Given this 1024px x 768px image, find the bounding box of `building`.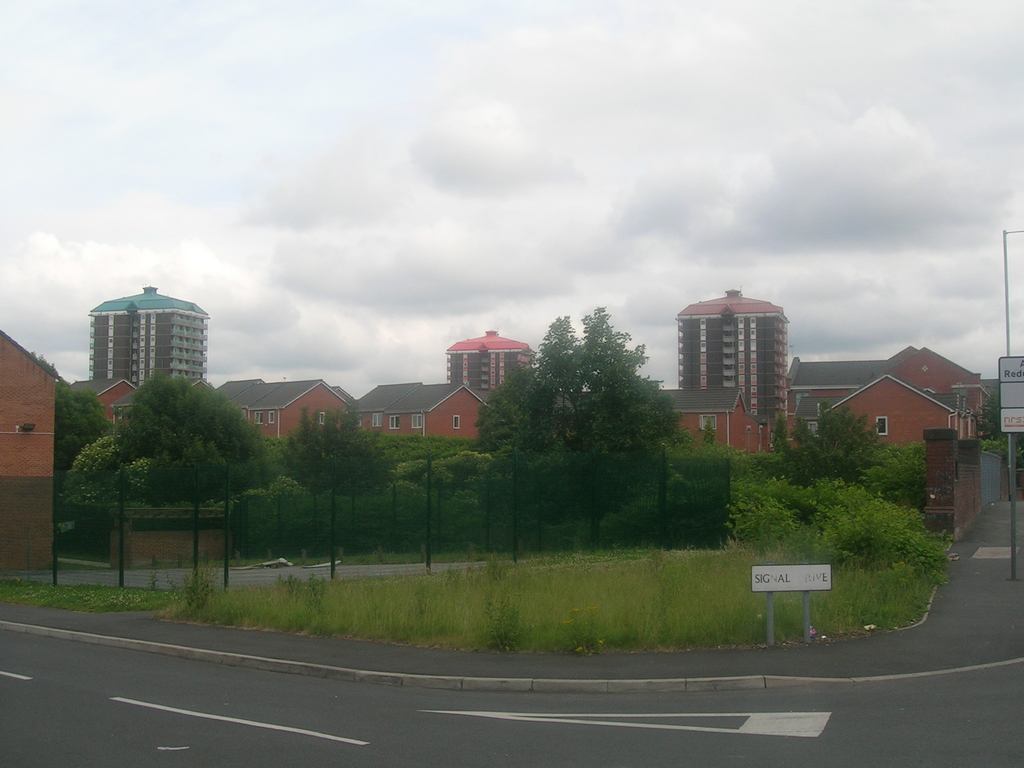
(x1=92, y1=283, x2=208, y2=394).
